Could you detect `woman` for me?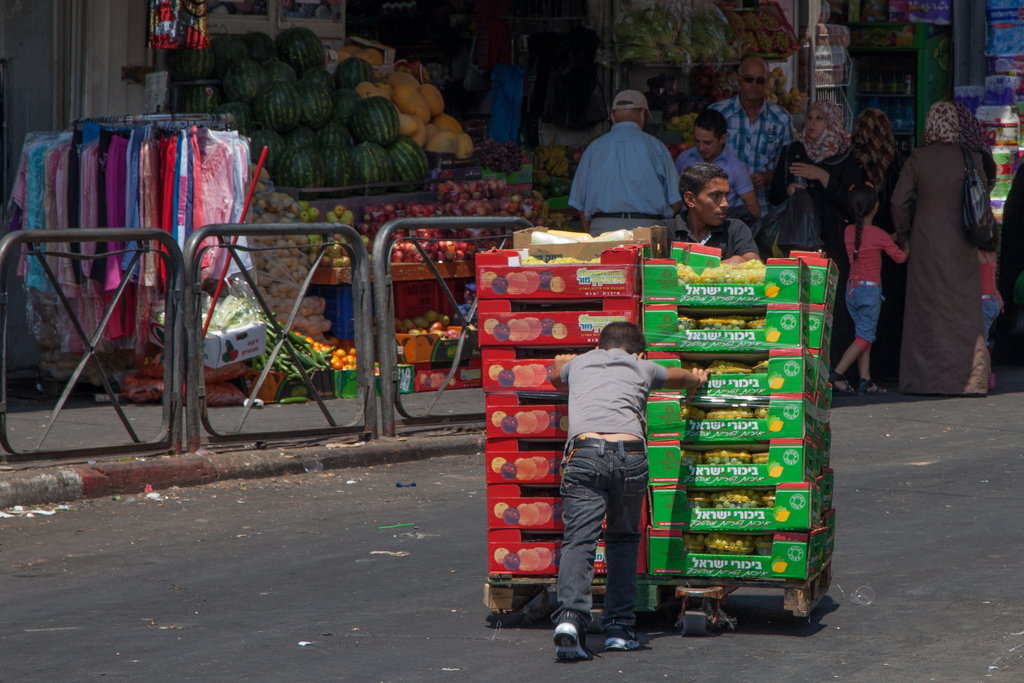
Detection result: bbox(886, 79, 1008, 415).
